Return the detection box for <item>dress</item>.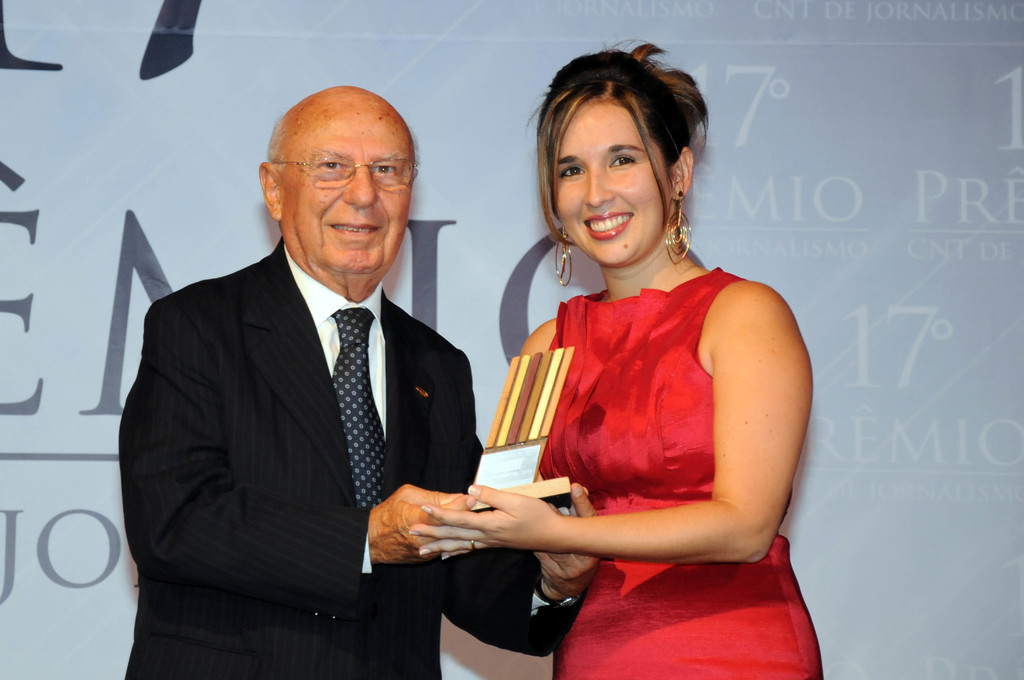
BBox(463, 161, 818, 654).
